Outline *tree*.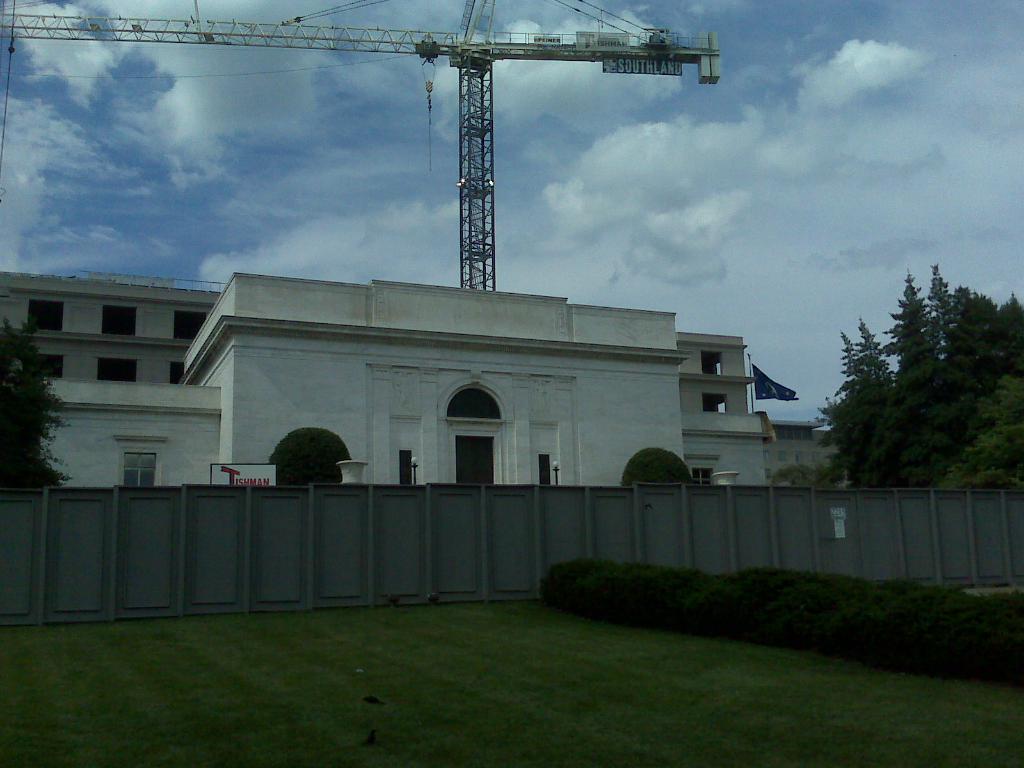
Outline: x1=810 y1=275 x2=989 y2=495.
